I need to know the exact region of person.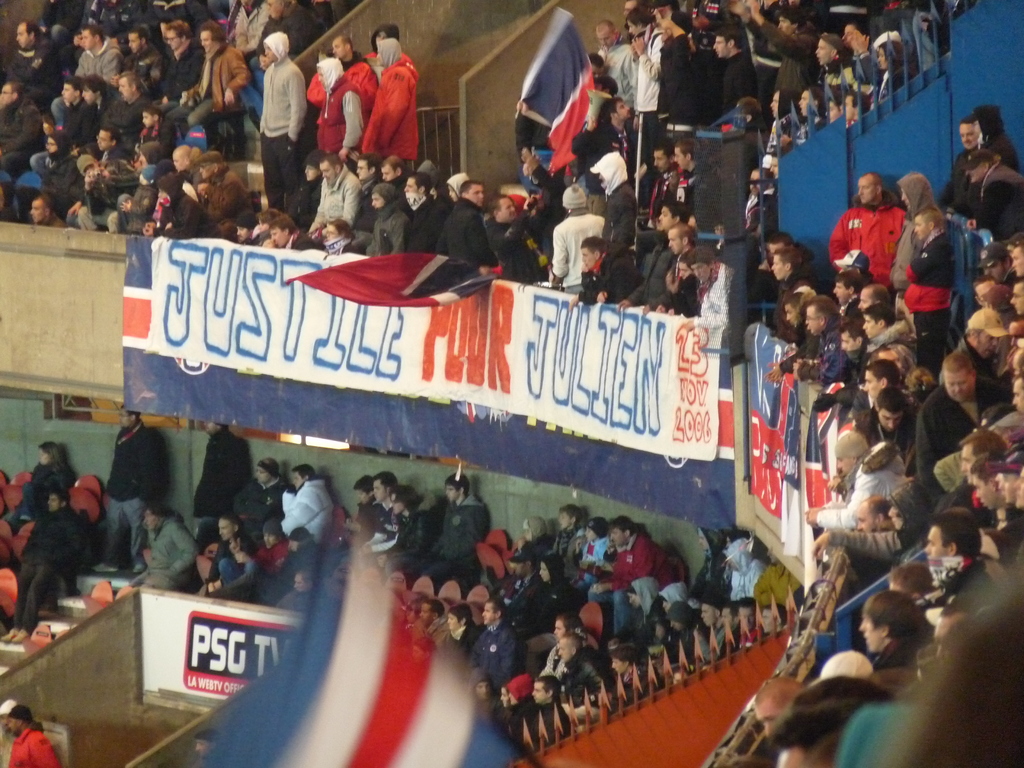
Region: detection(101, 406, 172, 576).
